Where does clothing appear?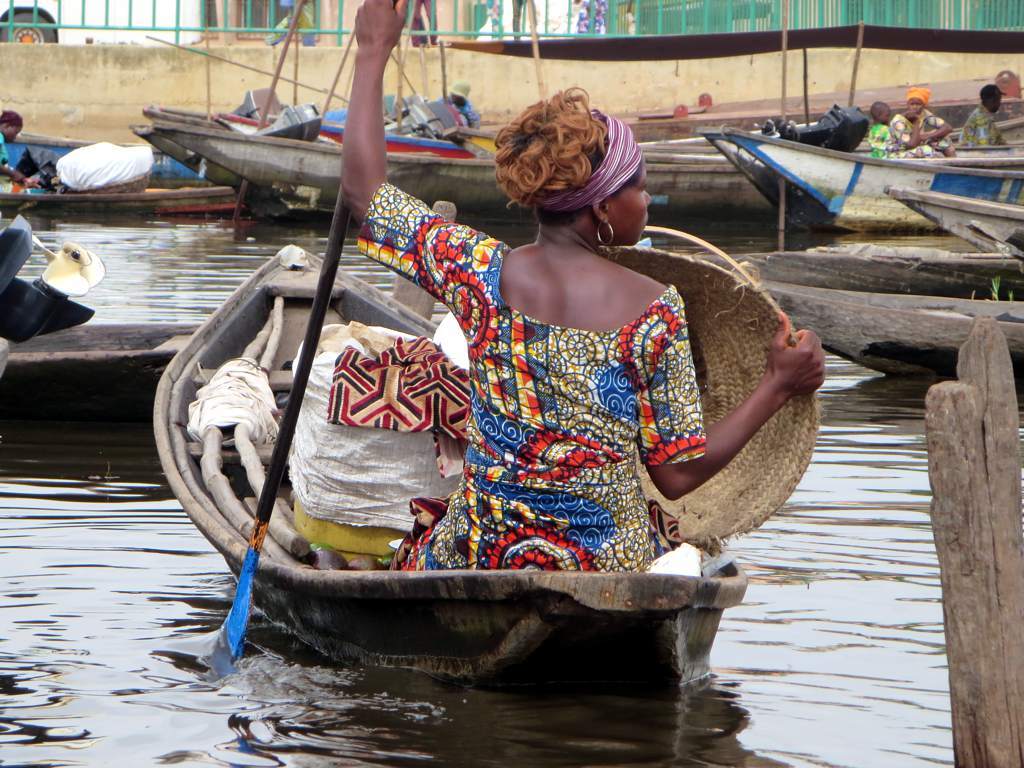
Appears at bbox(961, 103, 1008, 150).
